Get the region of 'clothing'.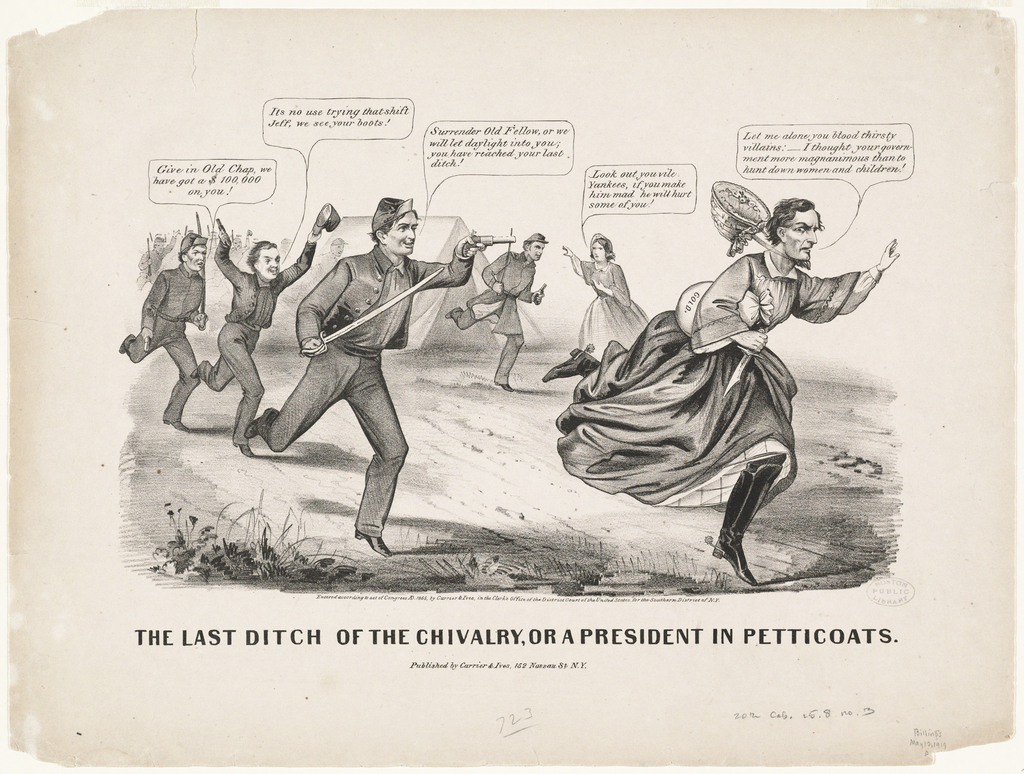
(556,245,858,513).
